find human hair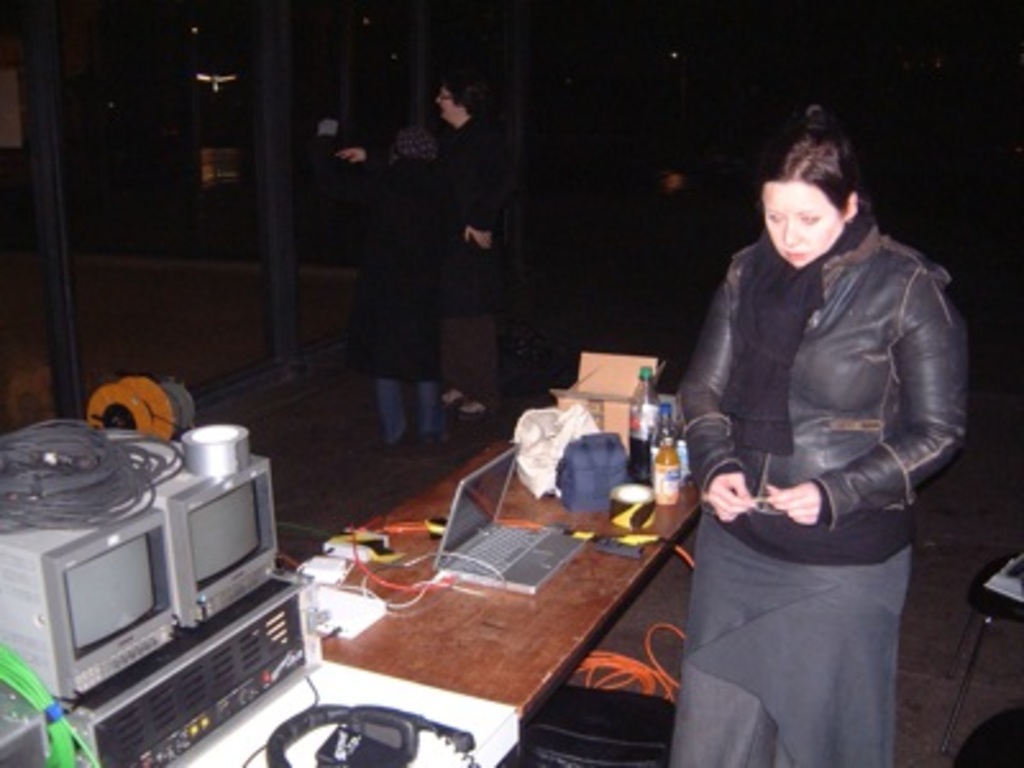
region(765, 138, 870, 256)
